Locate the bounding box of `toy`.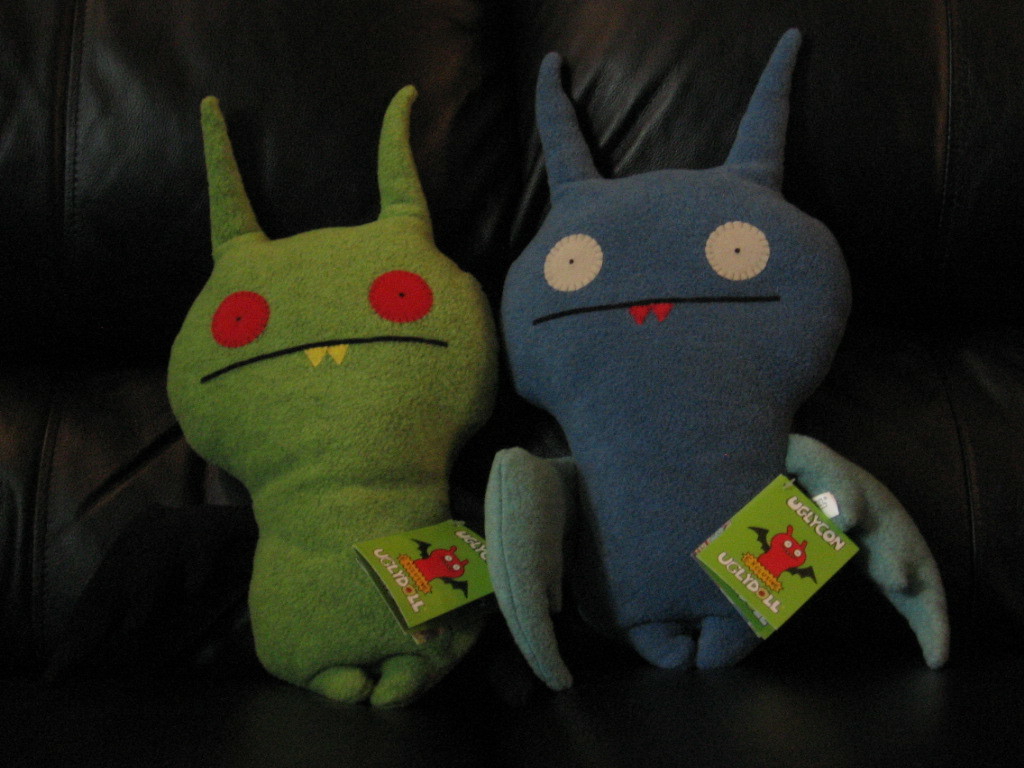
Bounding box: bbox(748, 519, 824, 589).
